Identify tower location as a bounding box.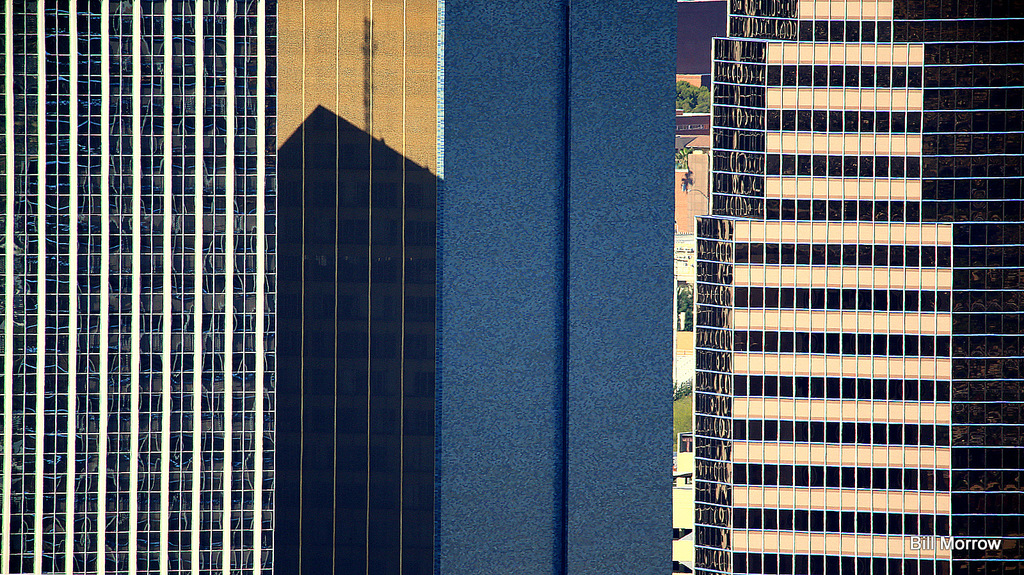
bbox=[670, 0, 1023, 574].
